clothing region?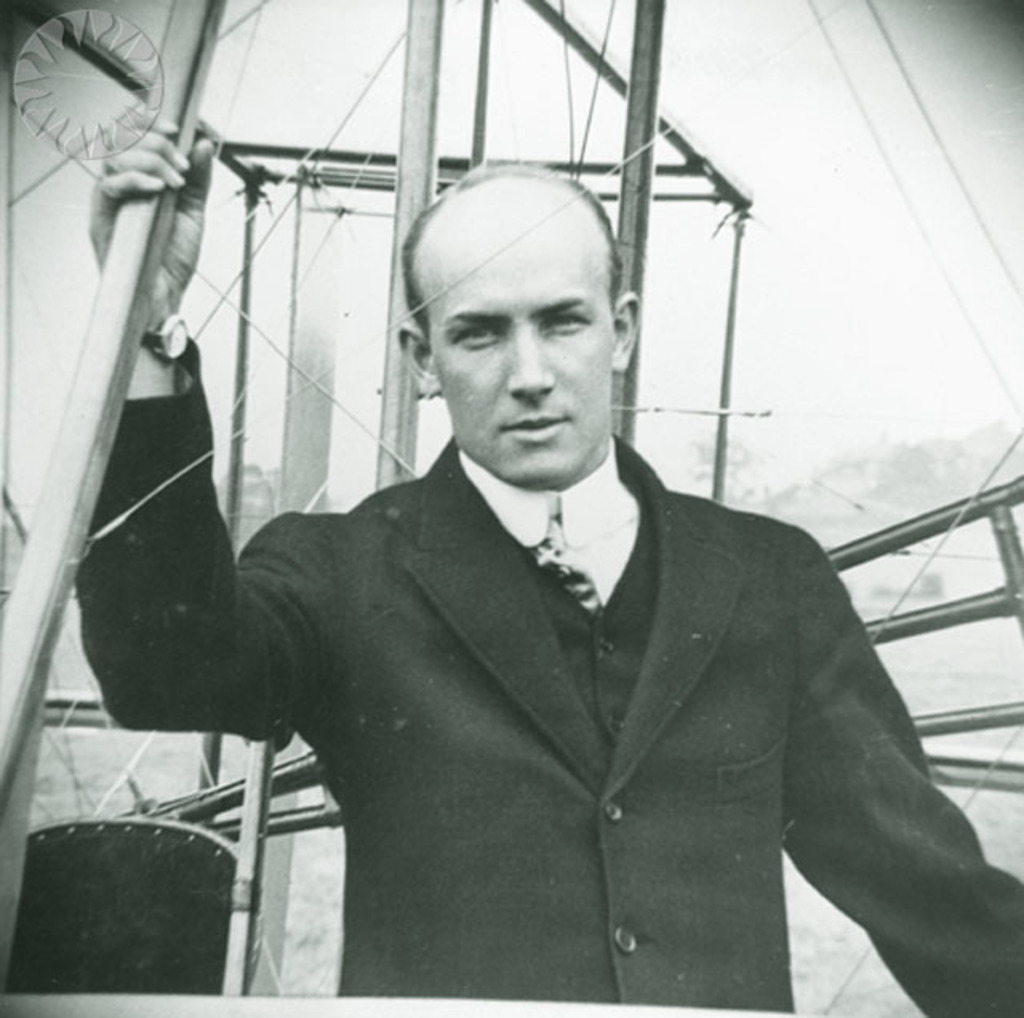
select_region(136, 402, 1013, 994)
